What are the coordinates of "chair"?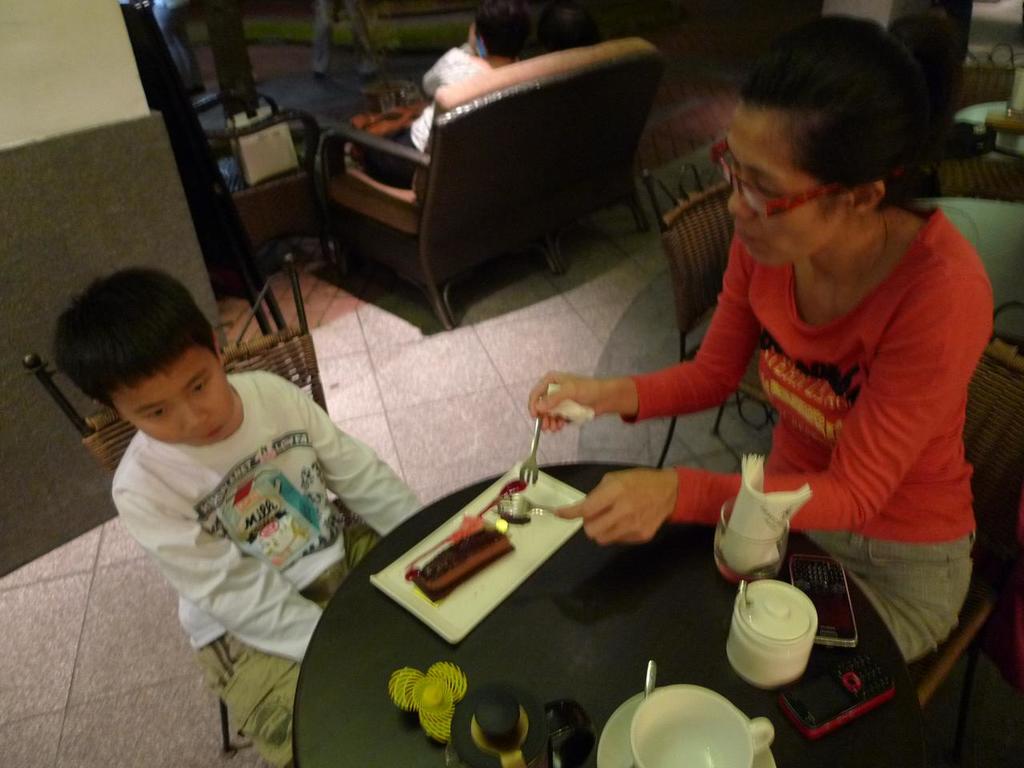
294/38/661/316.
